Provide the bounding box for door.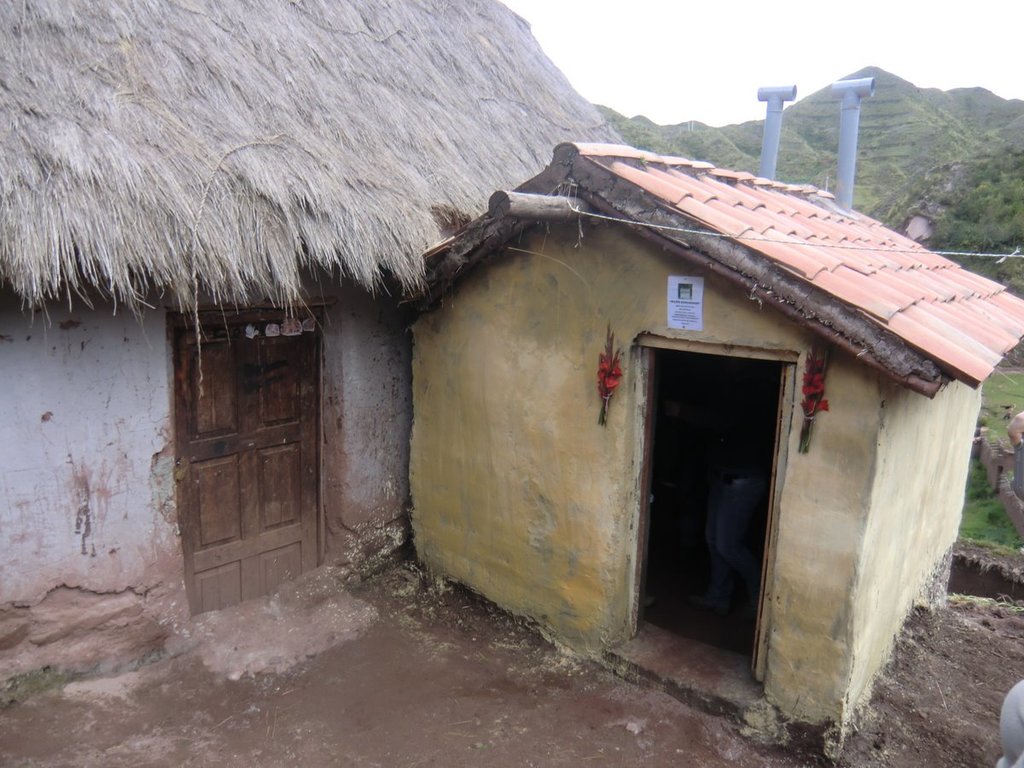
locate(172, 303, 324, 621).
